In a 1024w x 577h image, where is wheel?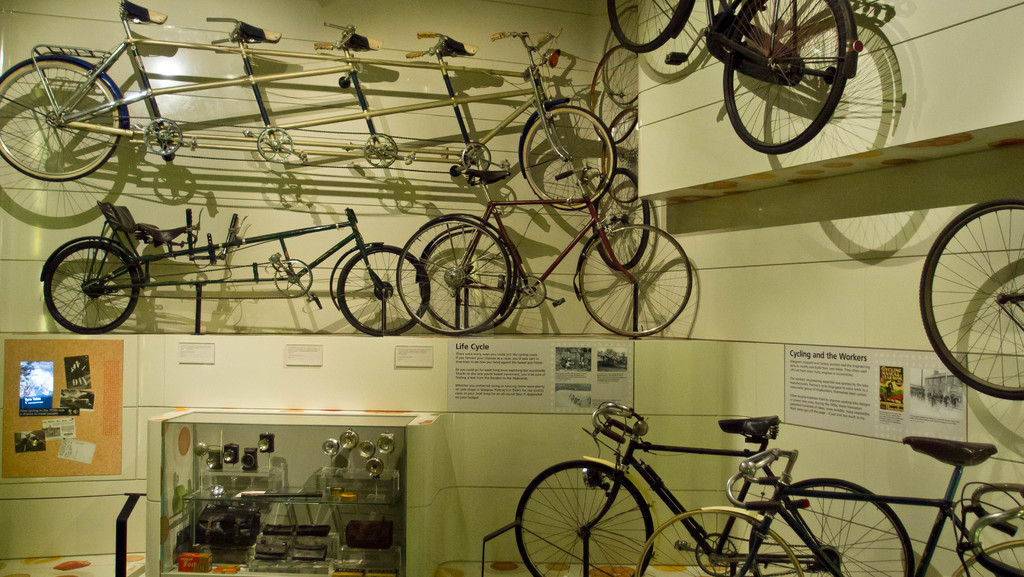
{"left": 606, "top": 0, "right": 684, "bottom": 51}.
